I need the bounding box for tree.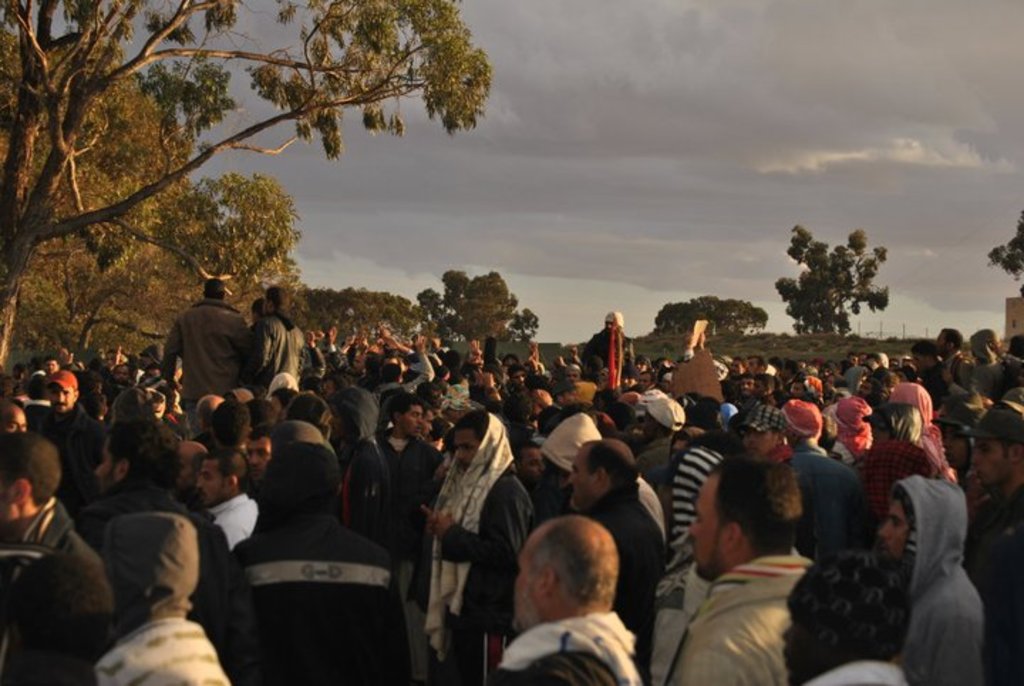
Here it is: bbox=[772, 221, 897, 350].
